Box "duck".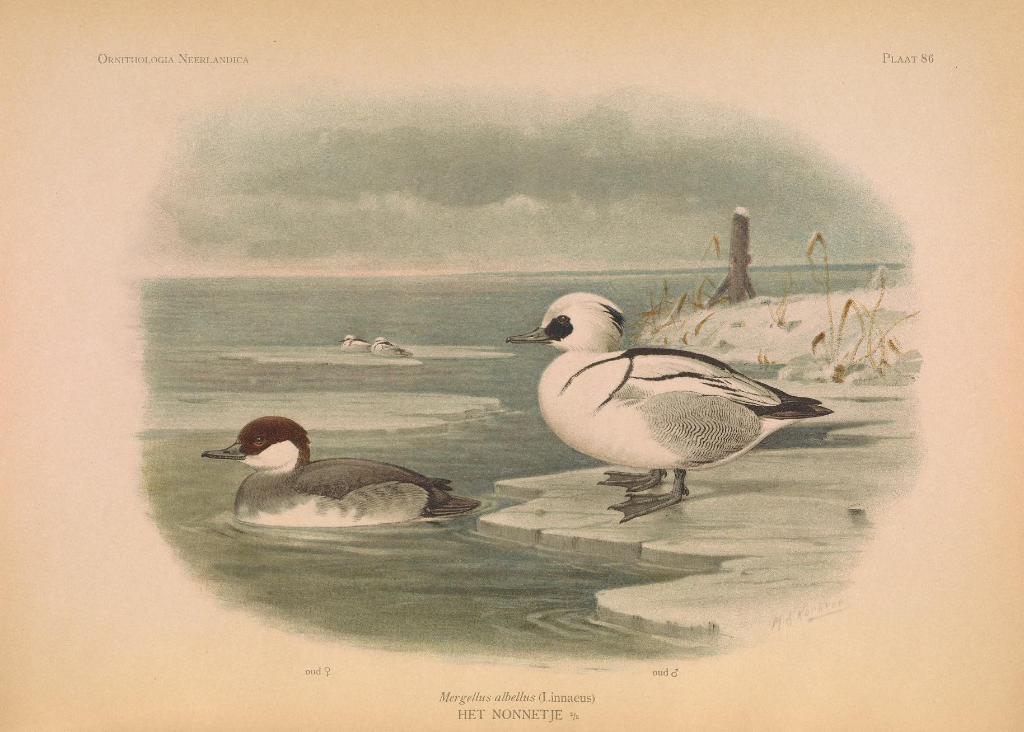
x1=195, y1=416, x2=484, y2=529.
